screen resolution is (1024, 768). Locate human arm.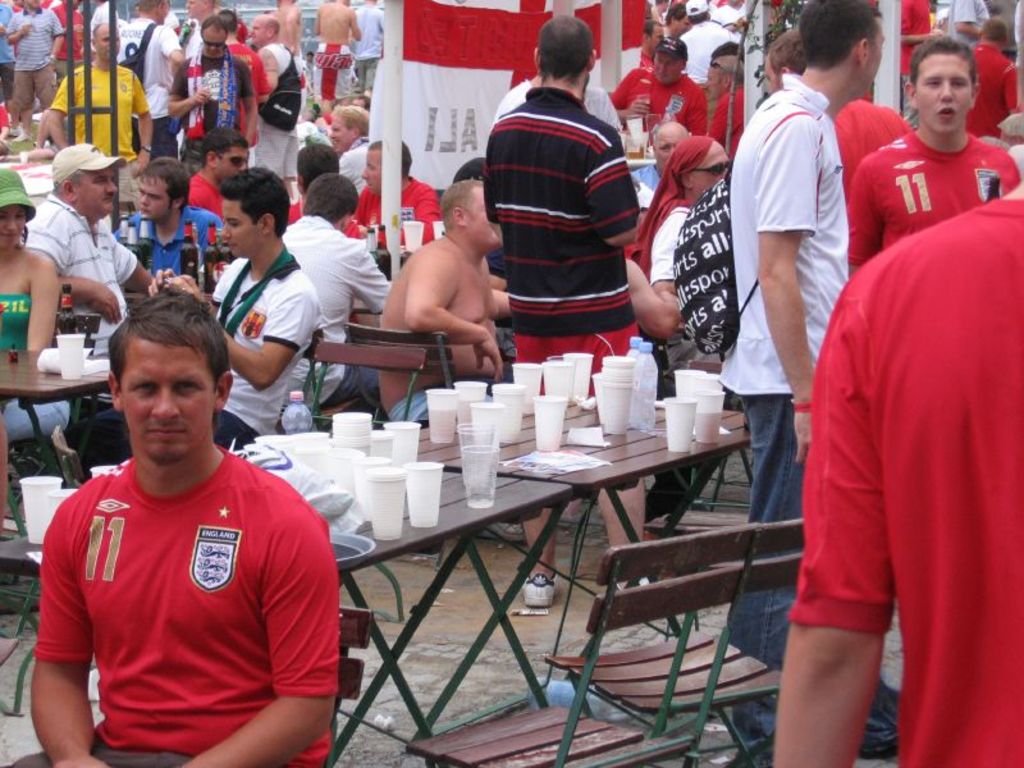
951,0,984,42.
